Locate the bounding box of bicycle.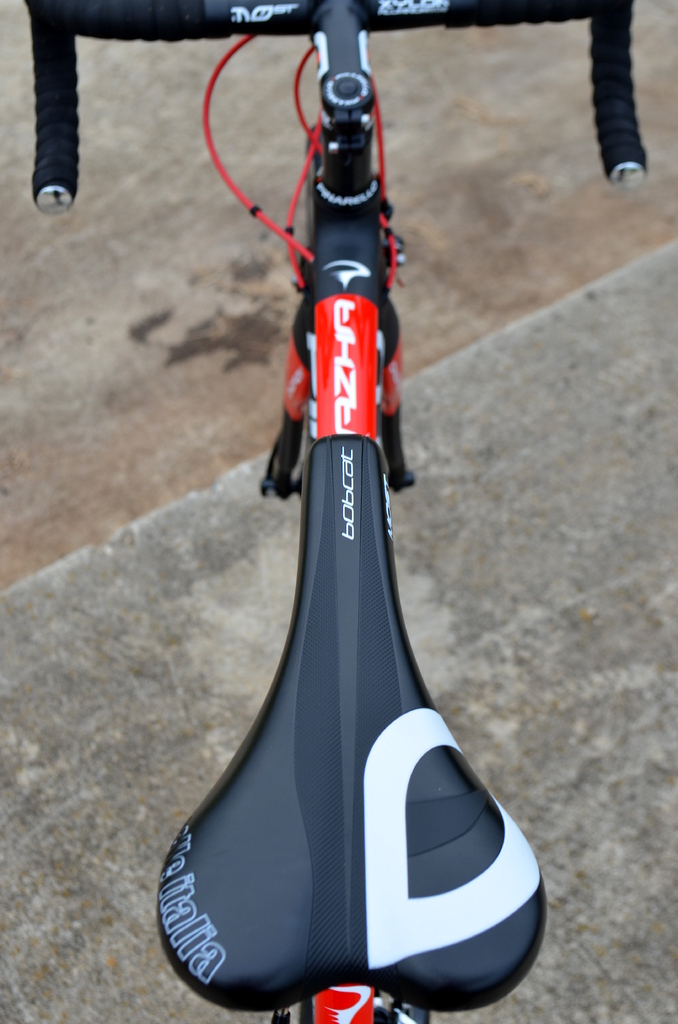
Bounding box: region(10, 0, 637, 1023).
